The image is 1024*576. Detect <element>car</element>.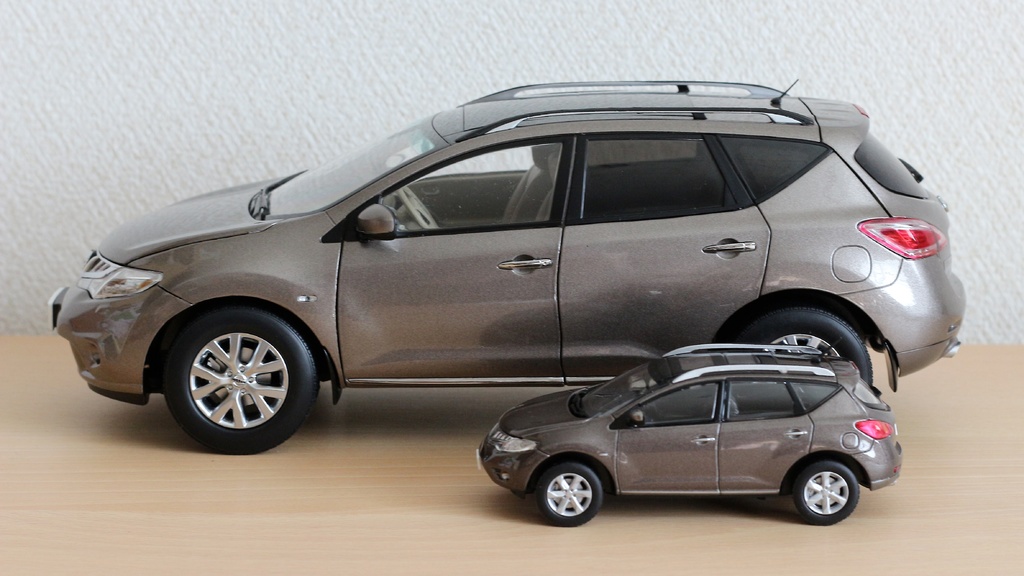
Detection: 472:333:902:529.
